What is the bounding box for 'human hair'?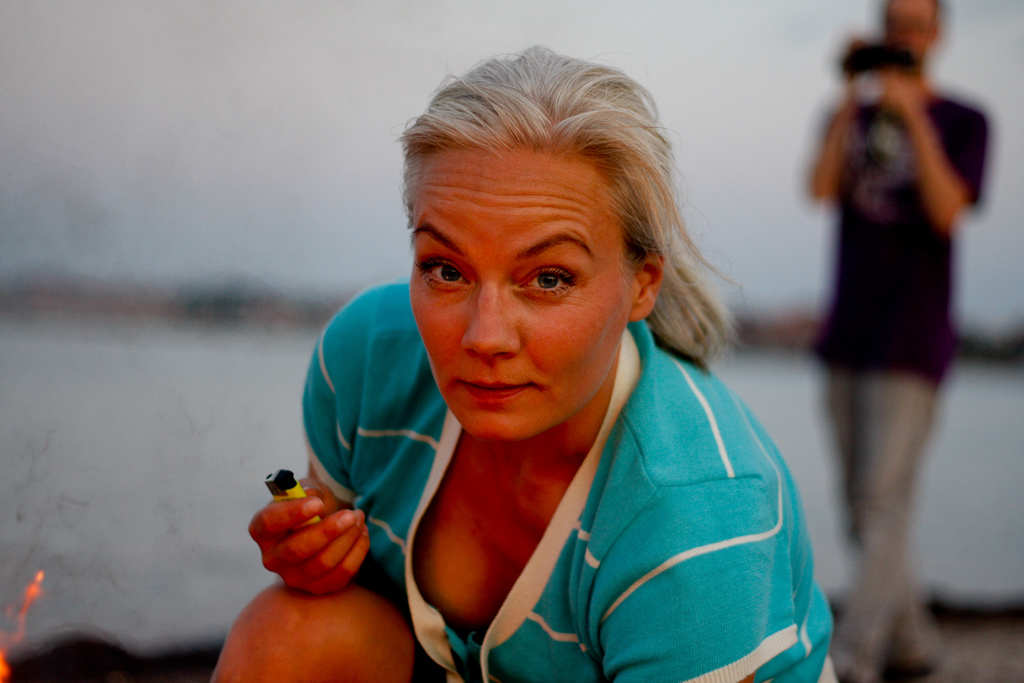
(394, 39, 751, 366).
